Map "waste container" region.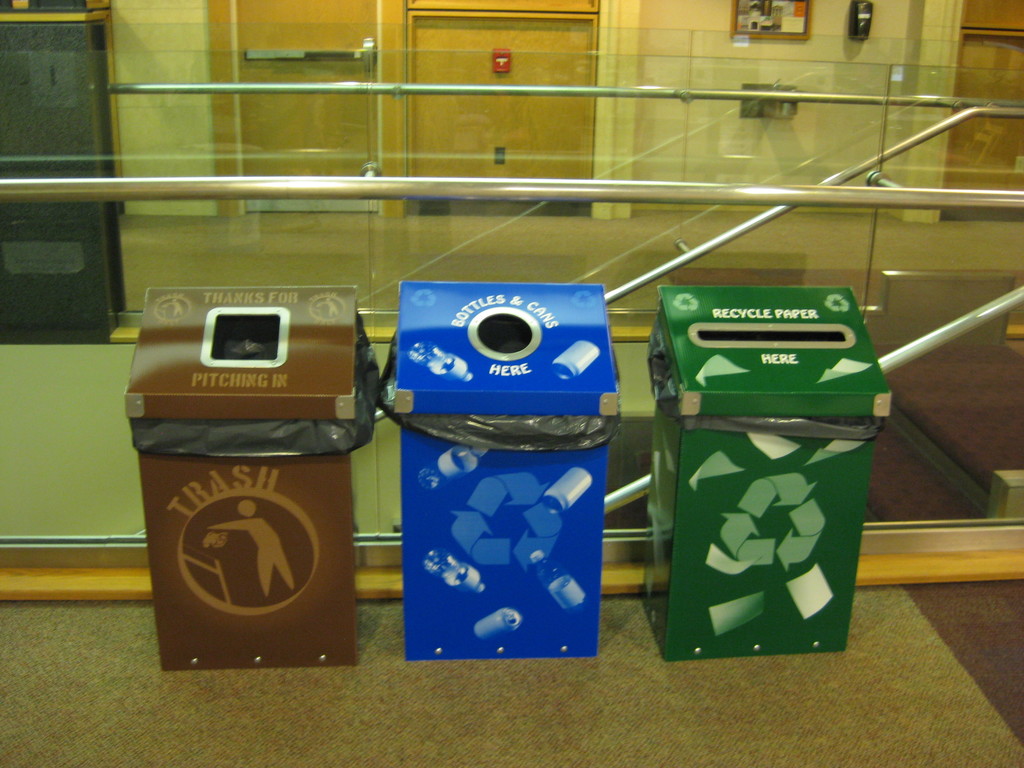
Mapped to detection(399, 279, 610, 660).
